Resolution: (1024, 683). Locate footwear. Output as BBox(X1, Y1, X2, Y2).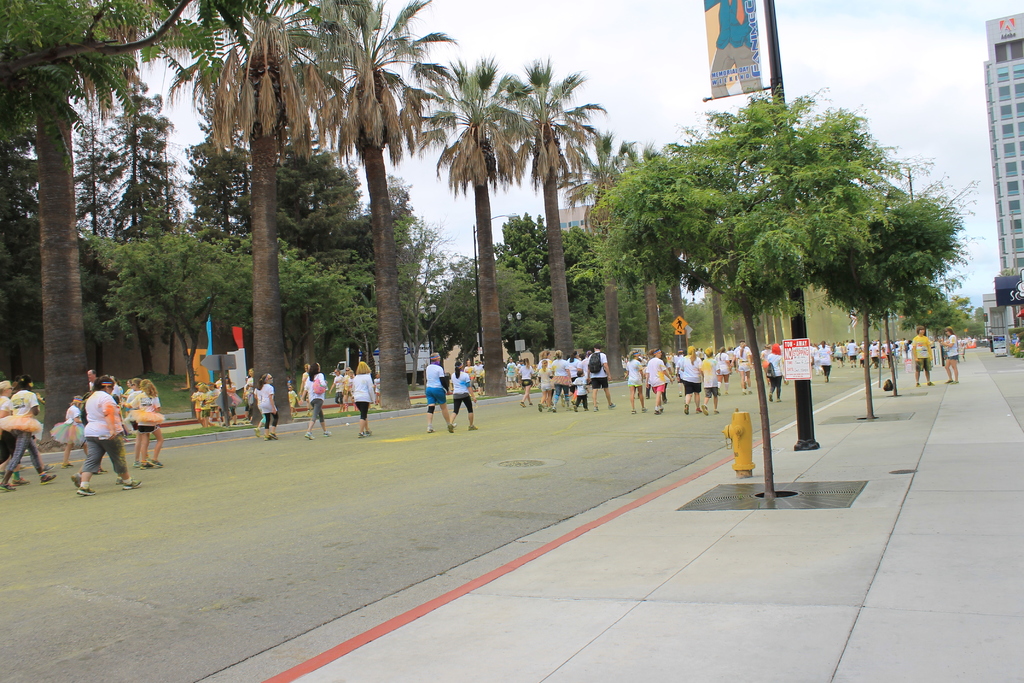
BBox(427, 424, 435, 432).
